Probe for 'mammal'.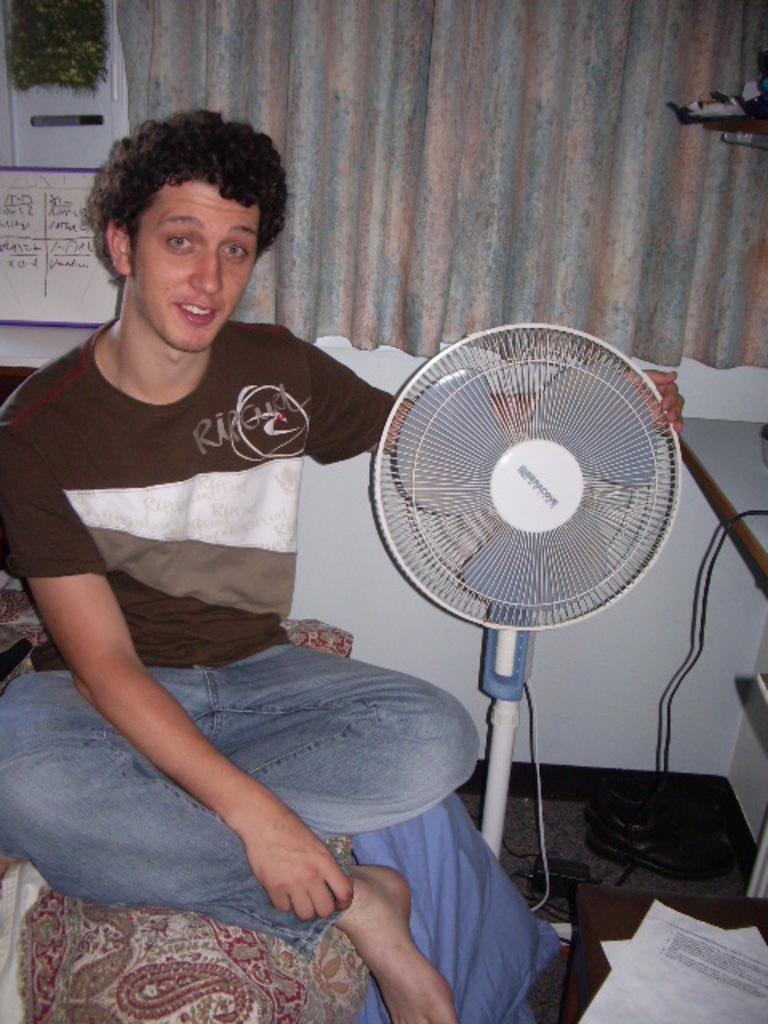
Probe result: x1=0 y1=96 x2=686 y2=1019.
